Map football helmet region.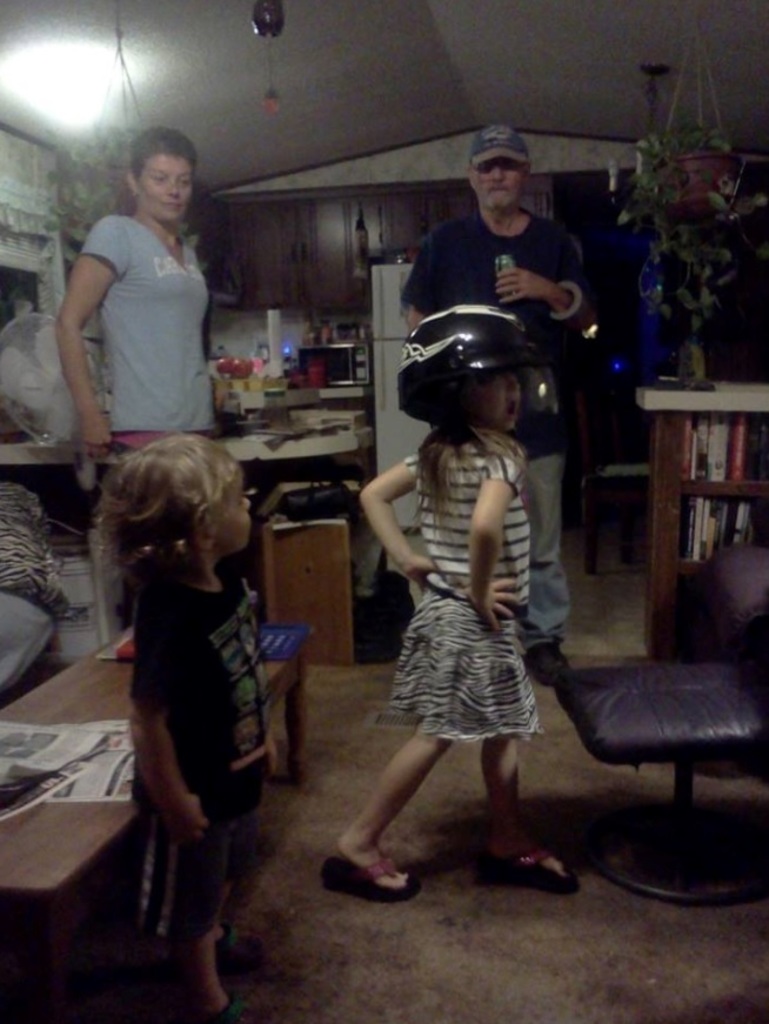
Mapped to crop(379, 274, 581, 433).
